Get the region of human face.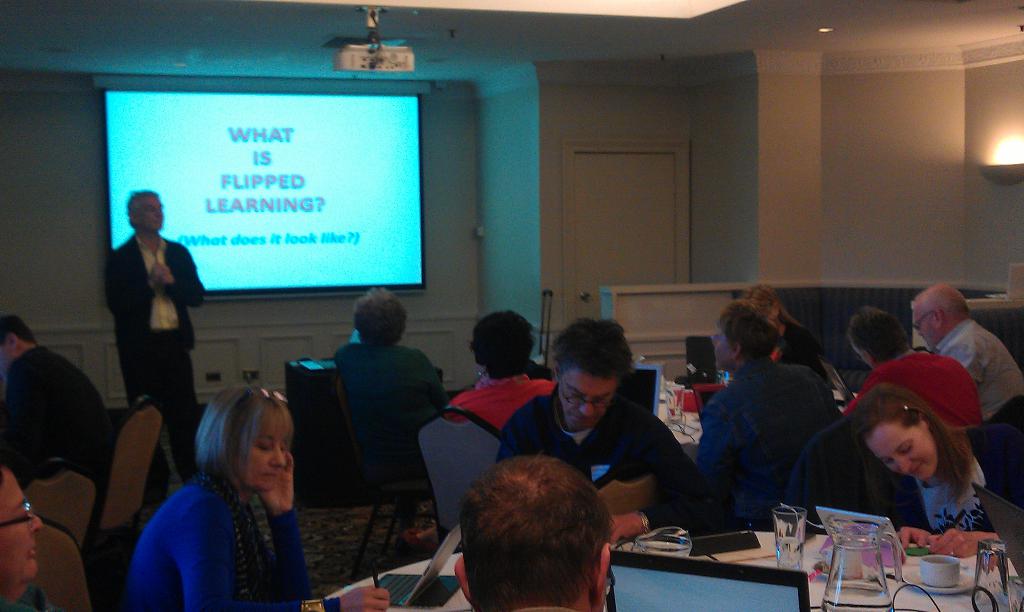
left=556, top=367, right=615, bottom=430.
